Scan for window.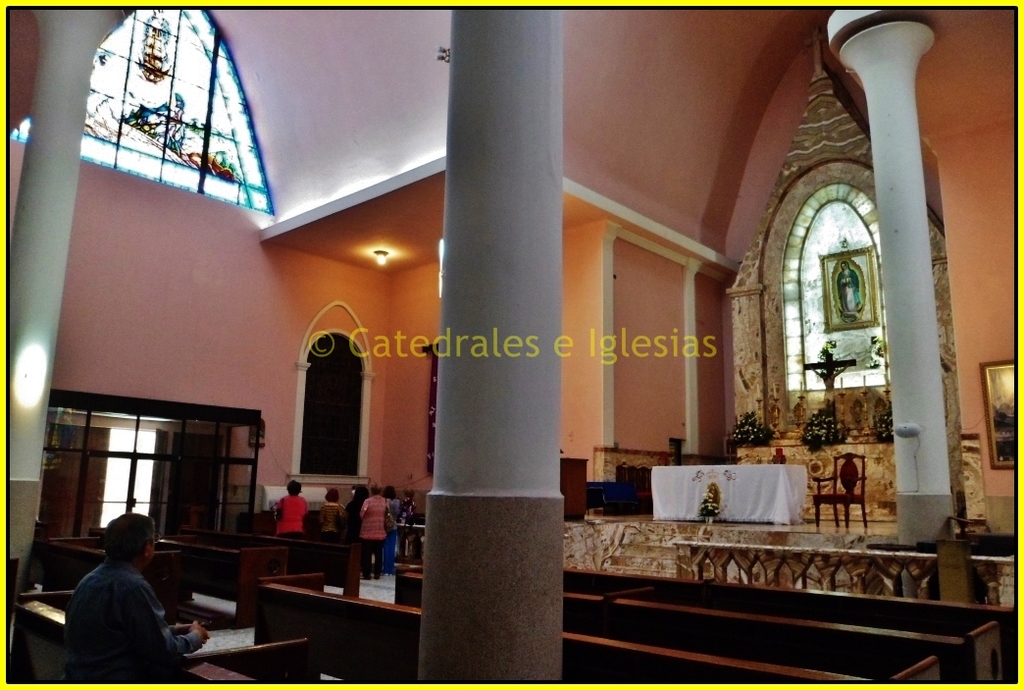
Scan result: crop(77, 17, 246, 214).
